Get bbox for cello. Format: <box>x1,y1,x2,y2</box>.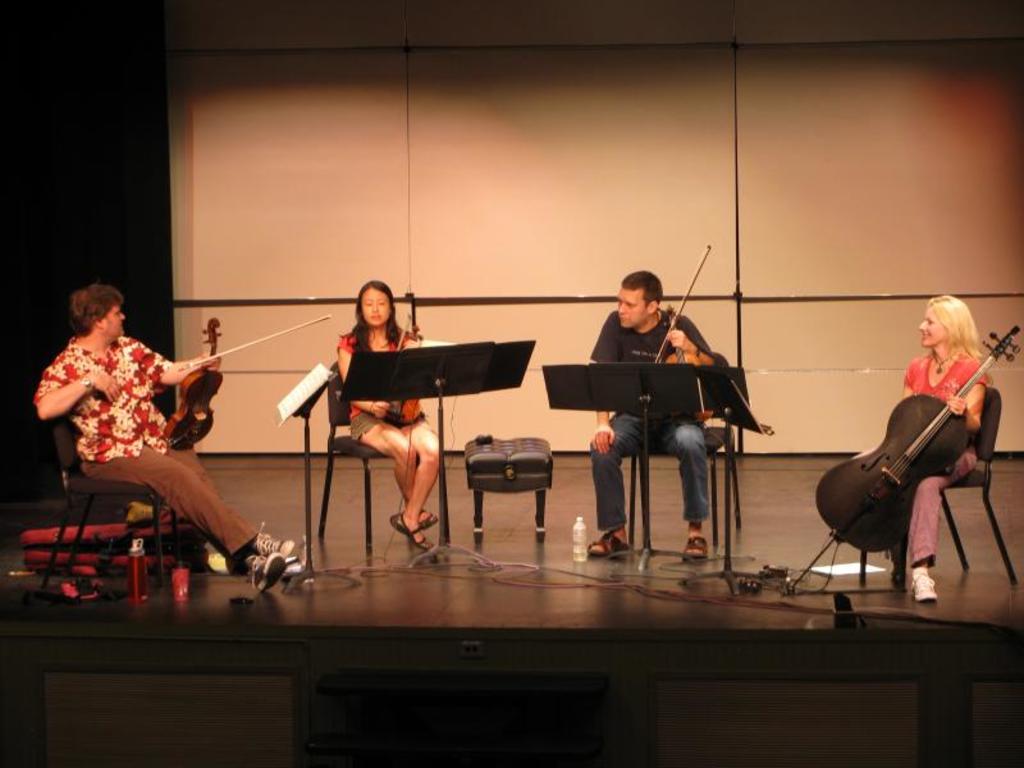
<box>783,302,1023,599</box>.
